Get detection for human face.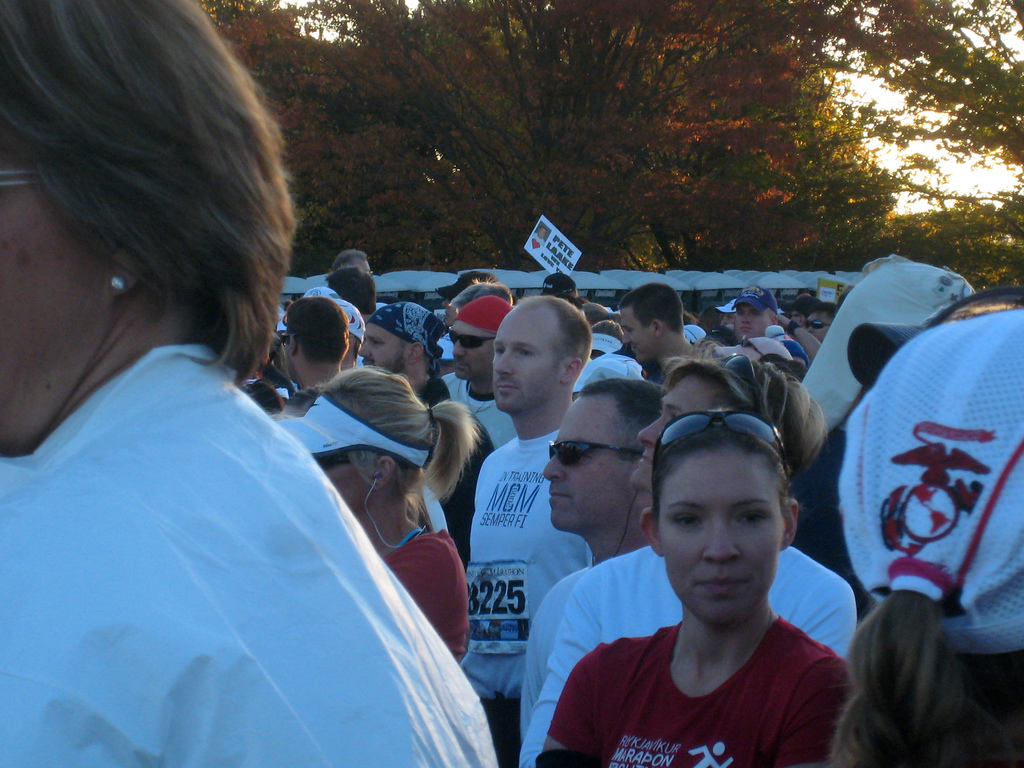
Detection: box=[358, 325, 408, 375].
